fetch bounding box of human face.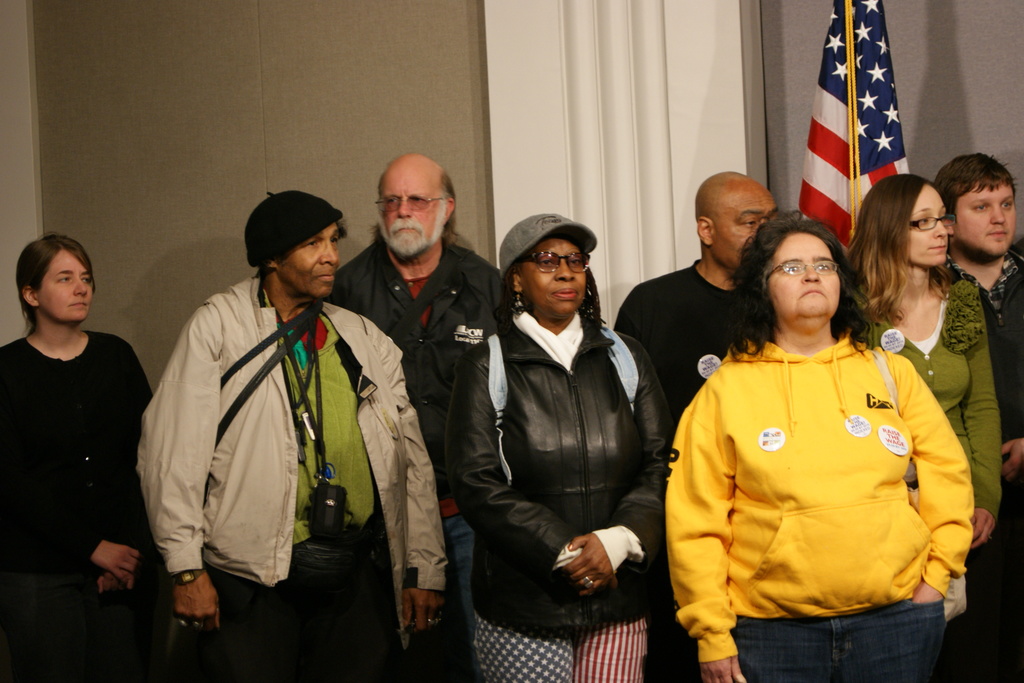
Bbox: {"left": 521, "top": 235, "right": 582, "bottom": 320}.
